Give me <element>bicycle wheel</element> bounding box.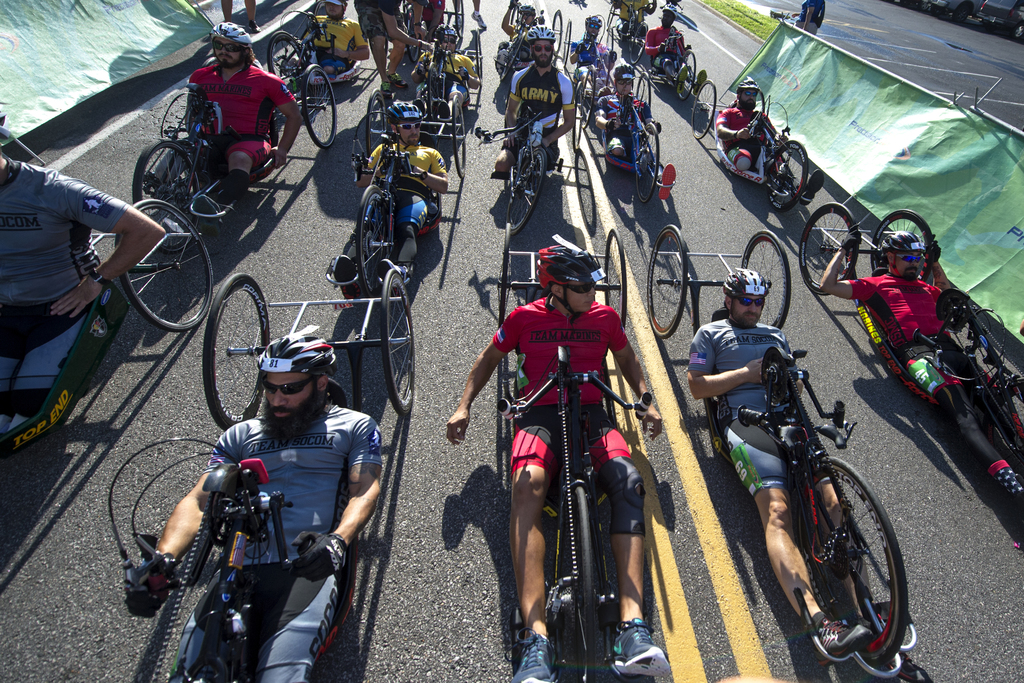
{"left": 675, "top": 48, "right": 698, "bottom": 101}.
